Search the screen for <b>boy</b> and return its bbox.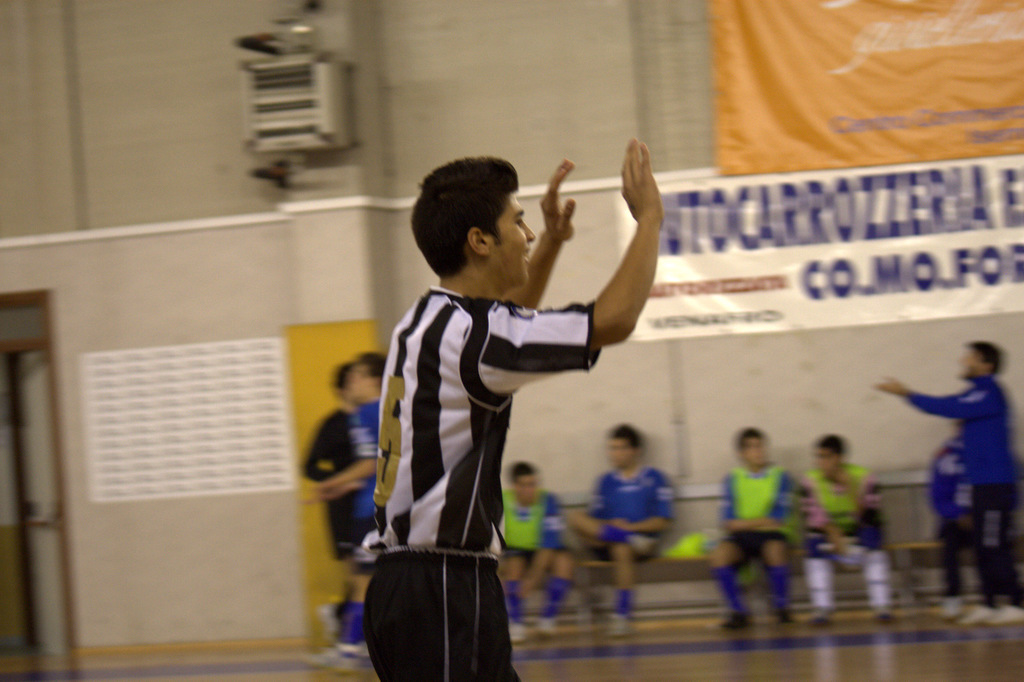
Found: 314, 353, 386, 669.
